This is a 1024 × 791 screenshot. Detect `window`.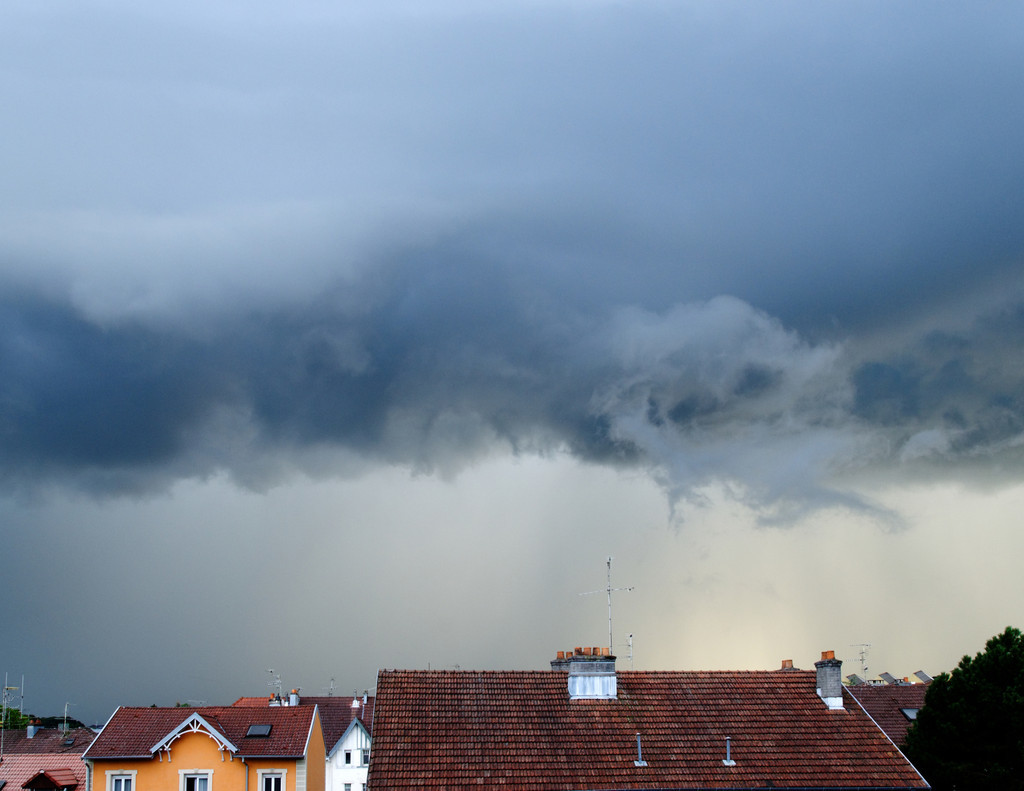
x1=107 y1=768 x2=135 y2=790.
